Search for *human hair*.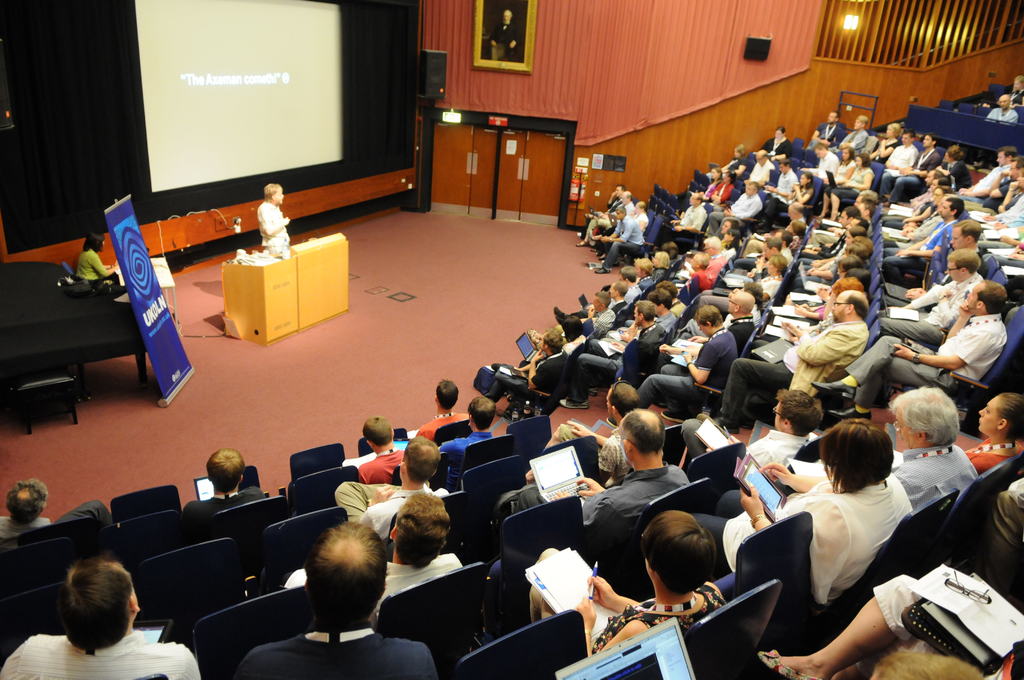
Found at x1=884, y1=384, x2=958, y2=449.
